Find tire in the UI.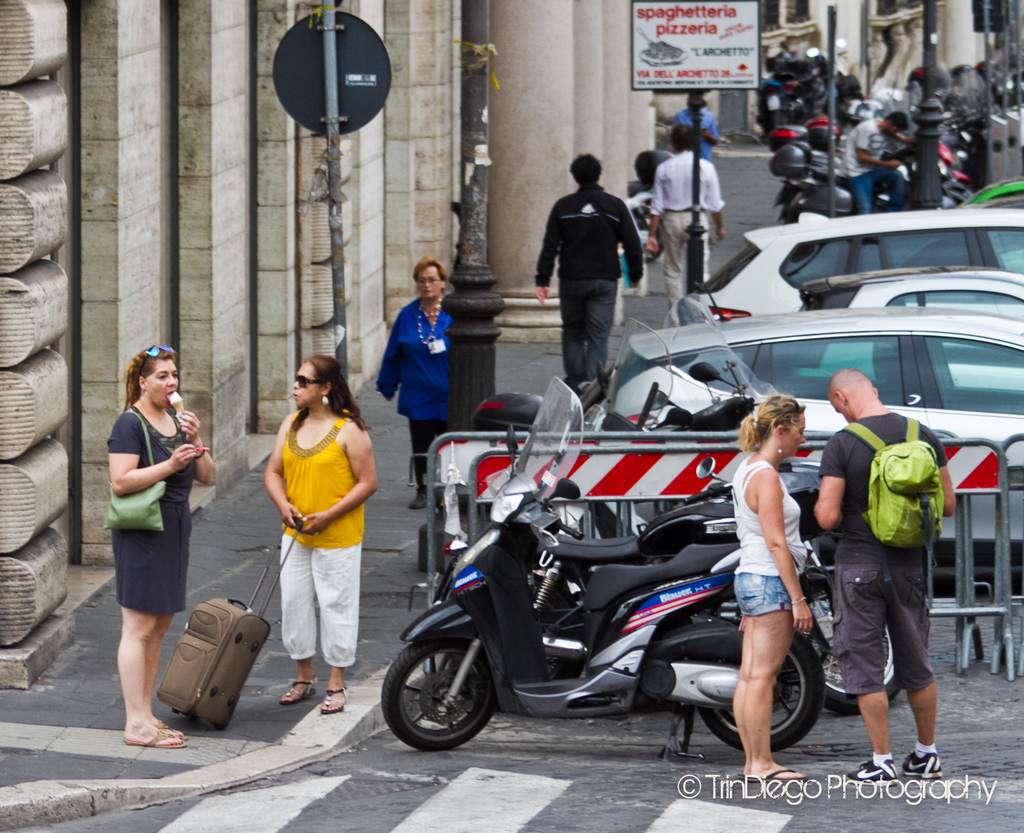
UI element at bbox=[387, 624, 503, 761].
